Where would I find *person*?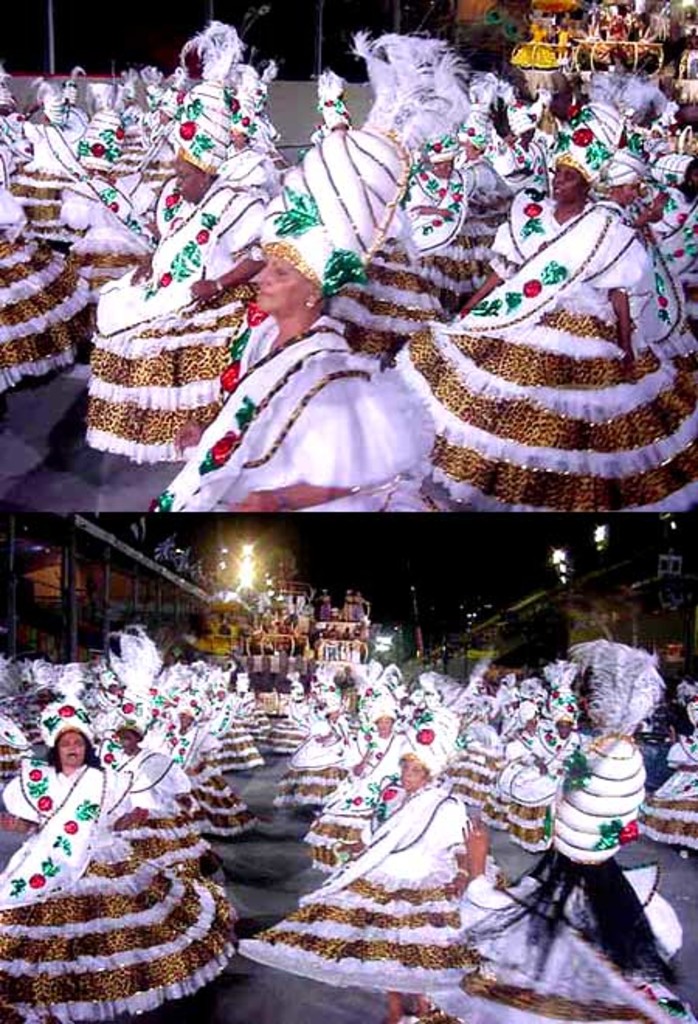
At (109, 717, 233, 872).
